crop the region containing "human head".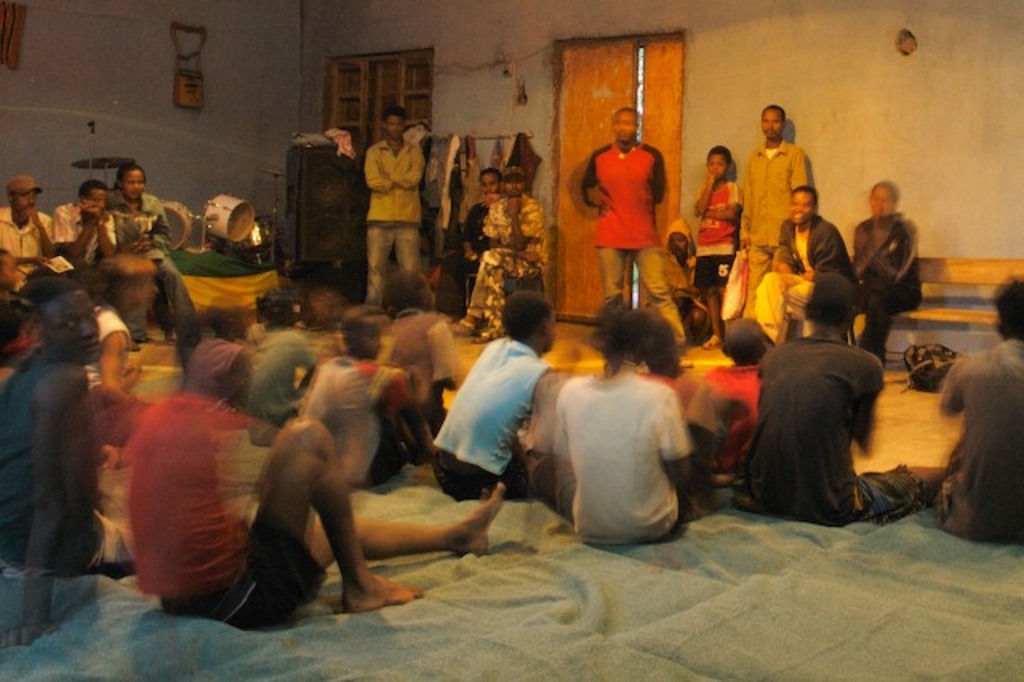
Crop region: [80,178,110,215].
